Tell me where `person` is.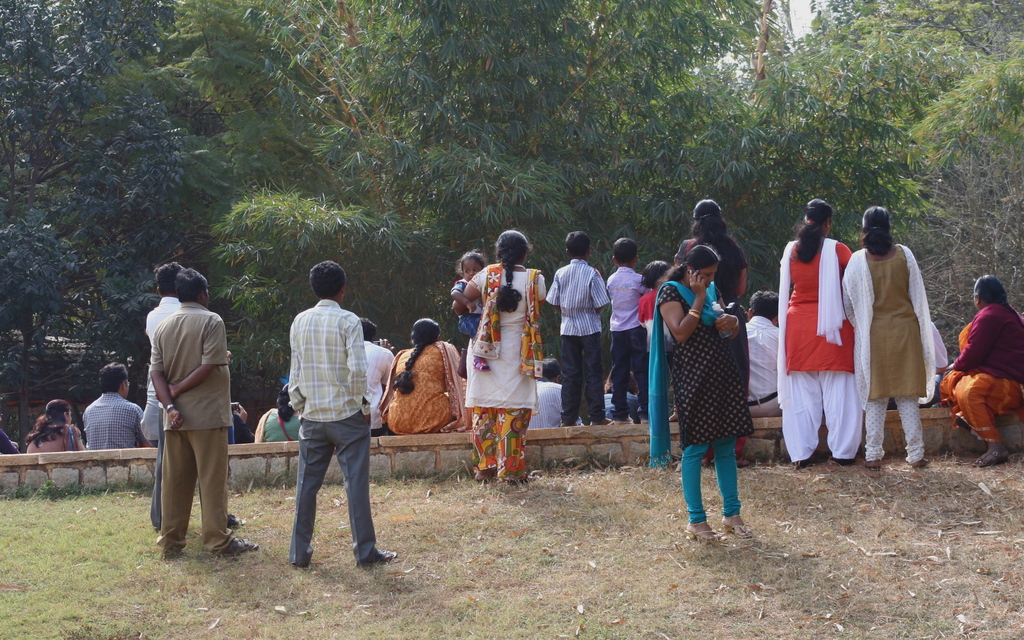
`person` is at pyautogui.locateOnScreen(664, 181, 746, 320).
